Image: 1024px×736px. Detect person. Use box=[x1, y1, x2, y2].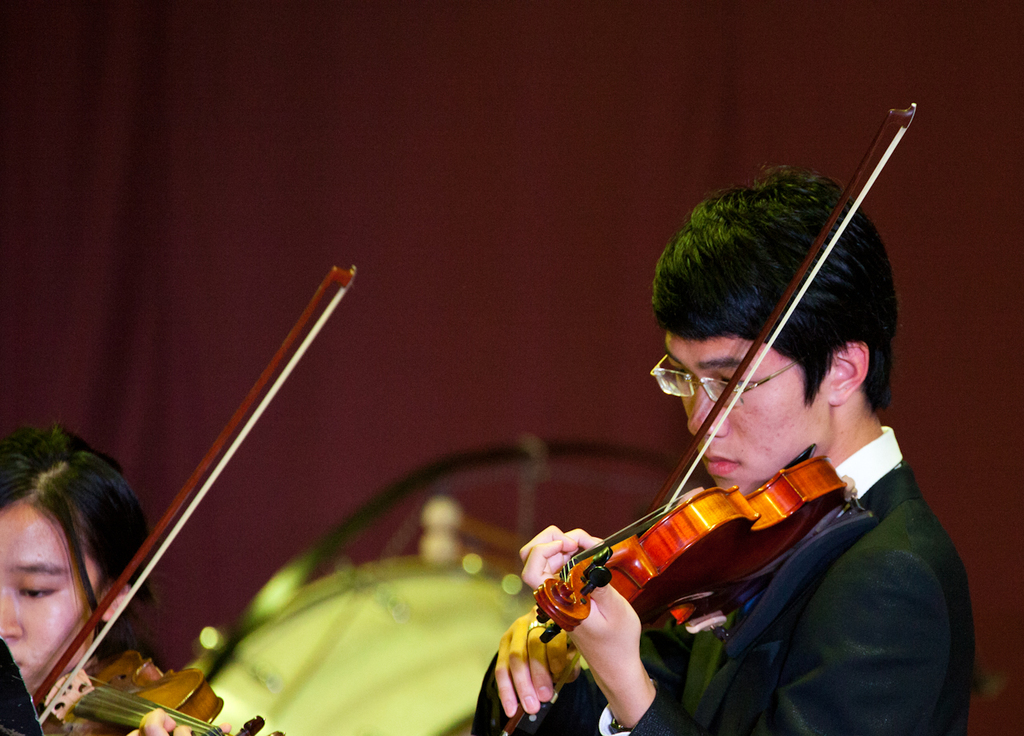
box=[473, 165, 976, 735].
